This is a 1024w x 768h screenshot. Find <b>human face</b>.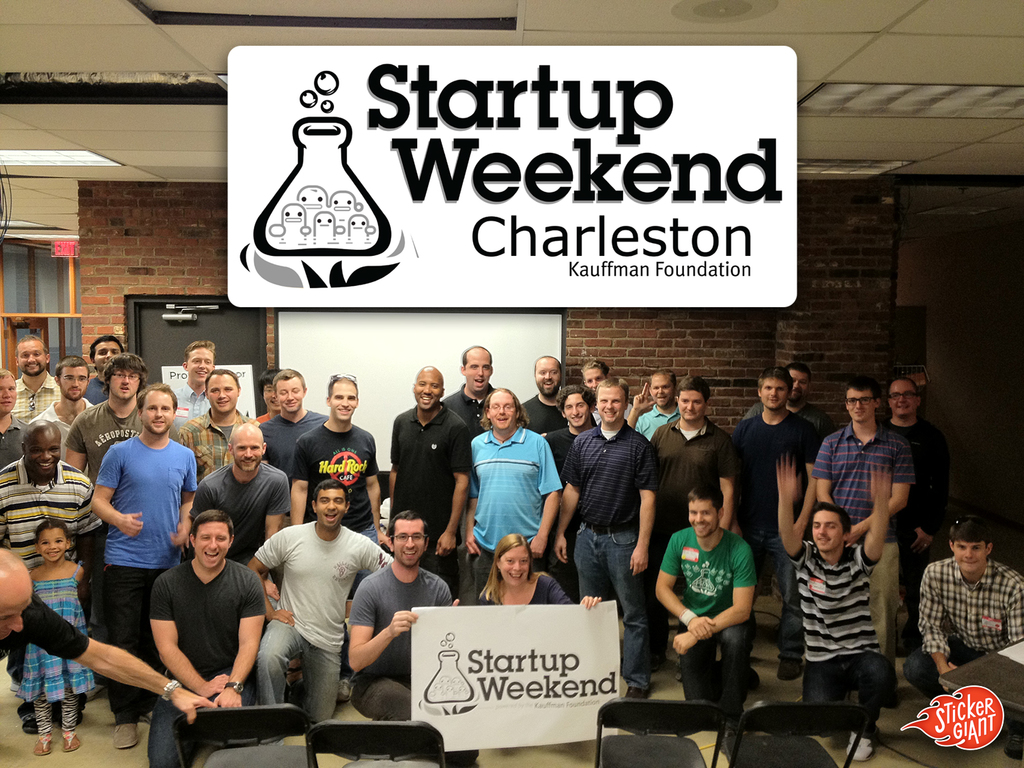
Bounding box: bbox(487, 392, 521, 430).
